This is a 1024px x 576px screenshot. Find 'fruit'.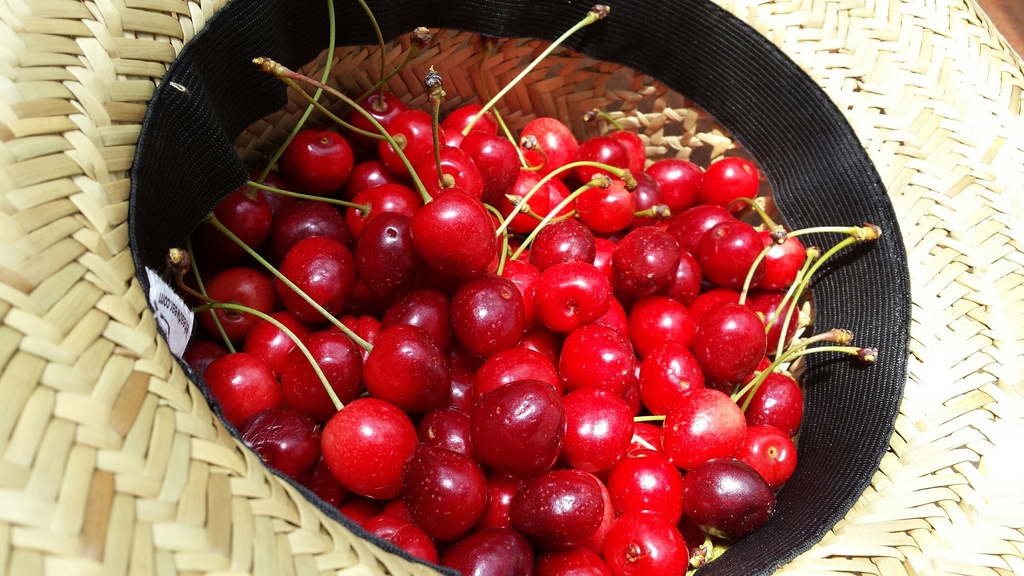
Bounding box: <region>691, 293, 768, 385</region>.
